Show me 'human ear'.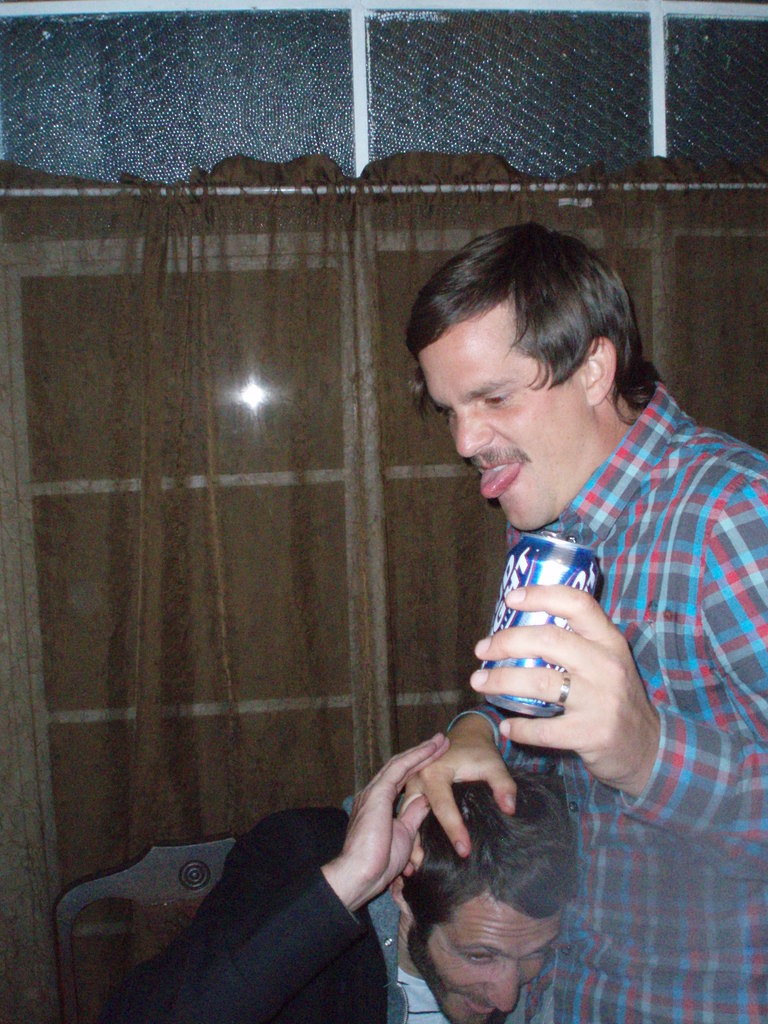
'human ear' is here: locate(387, 879, 413, 916).
